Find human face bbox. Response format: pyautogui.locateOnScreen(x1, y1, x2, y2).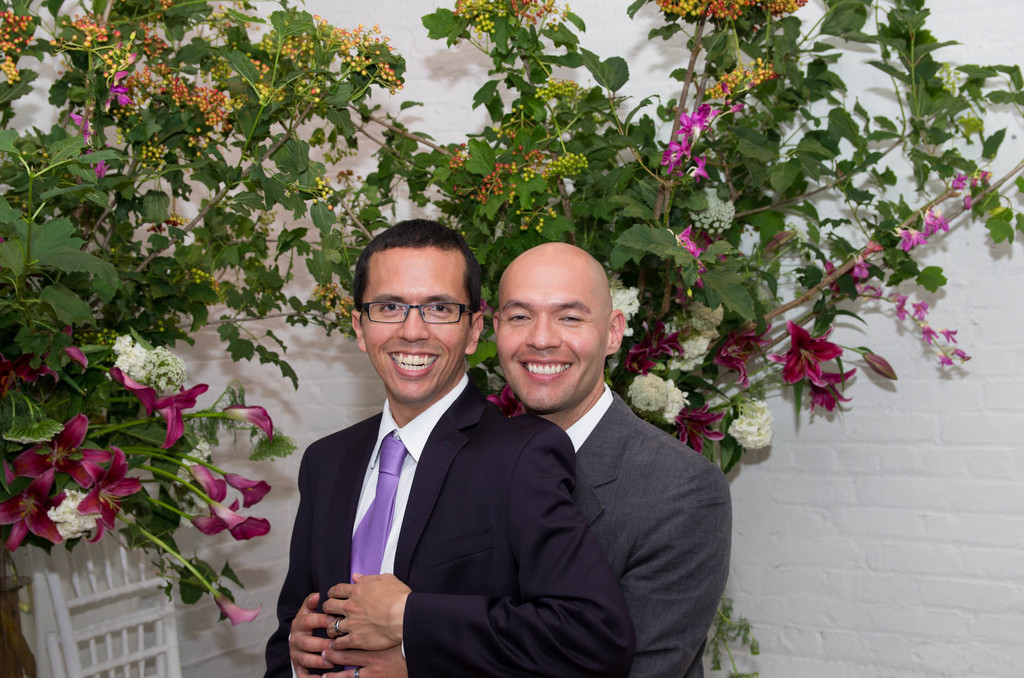
pyautogui.locateOnScreen(497, 262, 610, 407).
